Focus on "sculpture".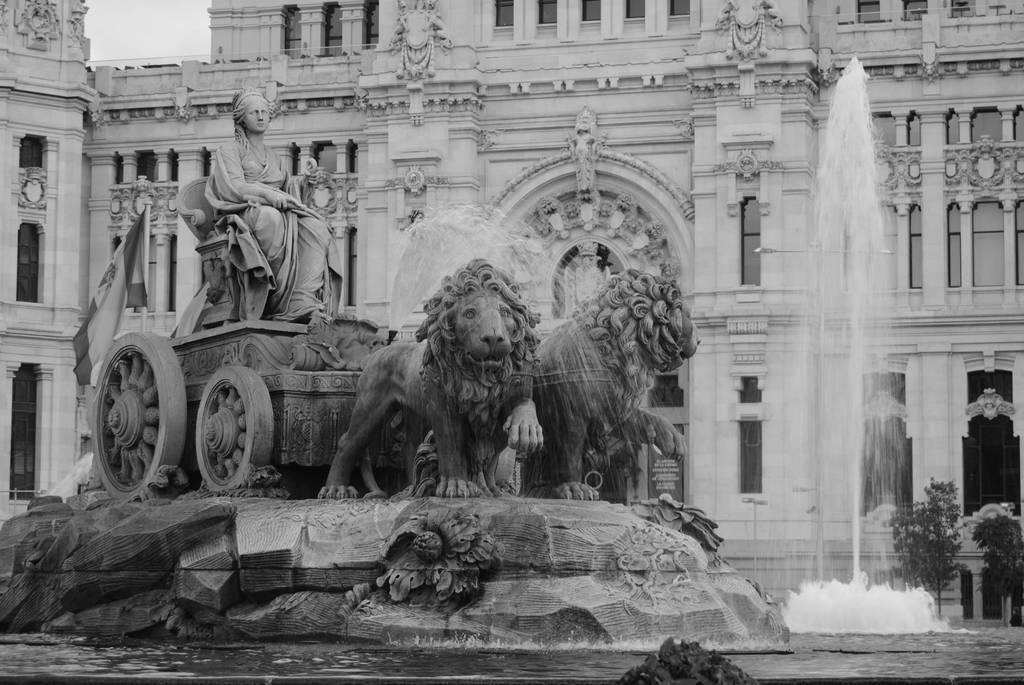
Focused at <box>816,64,835,81</box>.
